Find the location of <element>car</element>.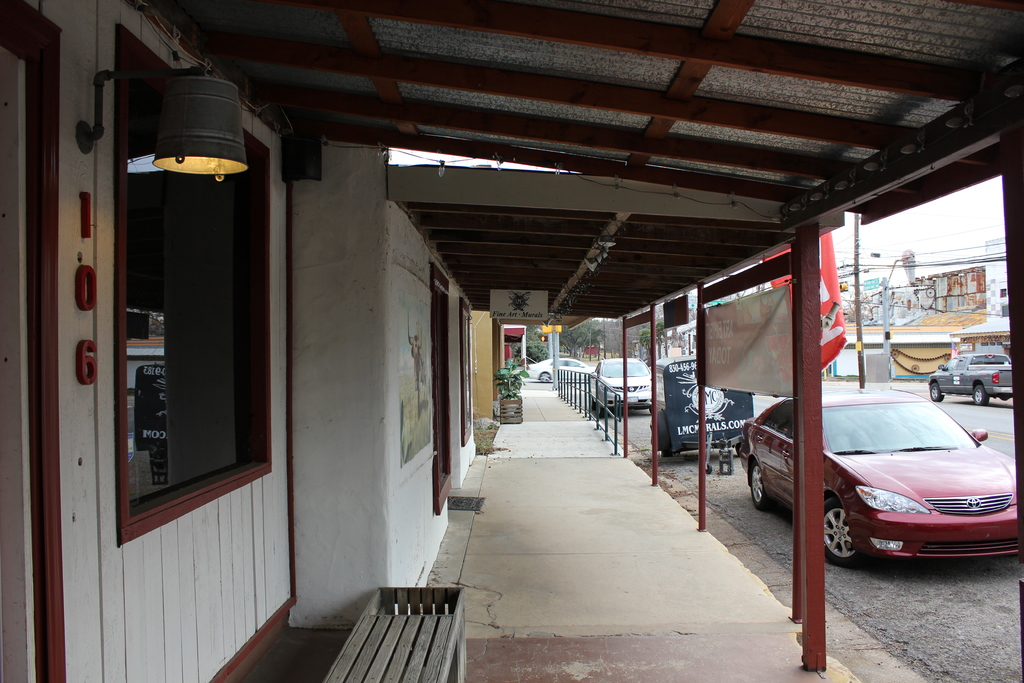
Location: 524:358:595:383.
